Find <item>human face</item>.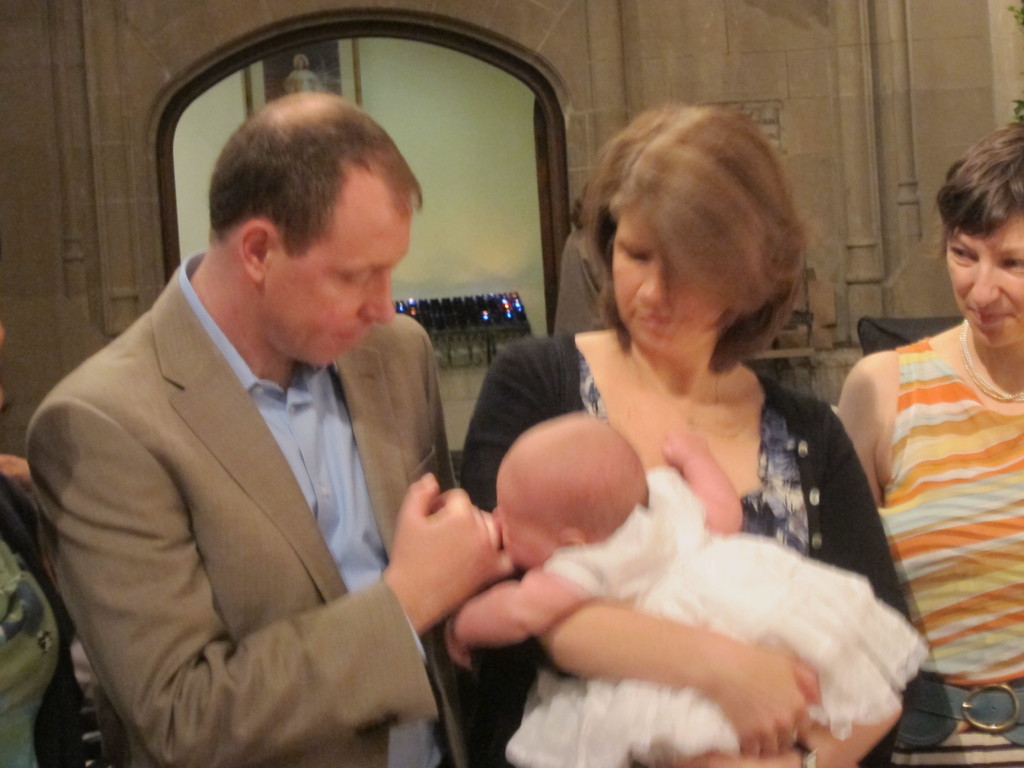
region(945, 219, 1023, 347).
